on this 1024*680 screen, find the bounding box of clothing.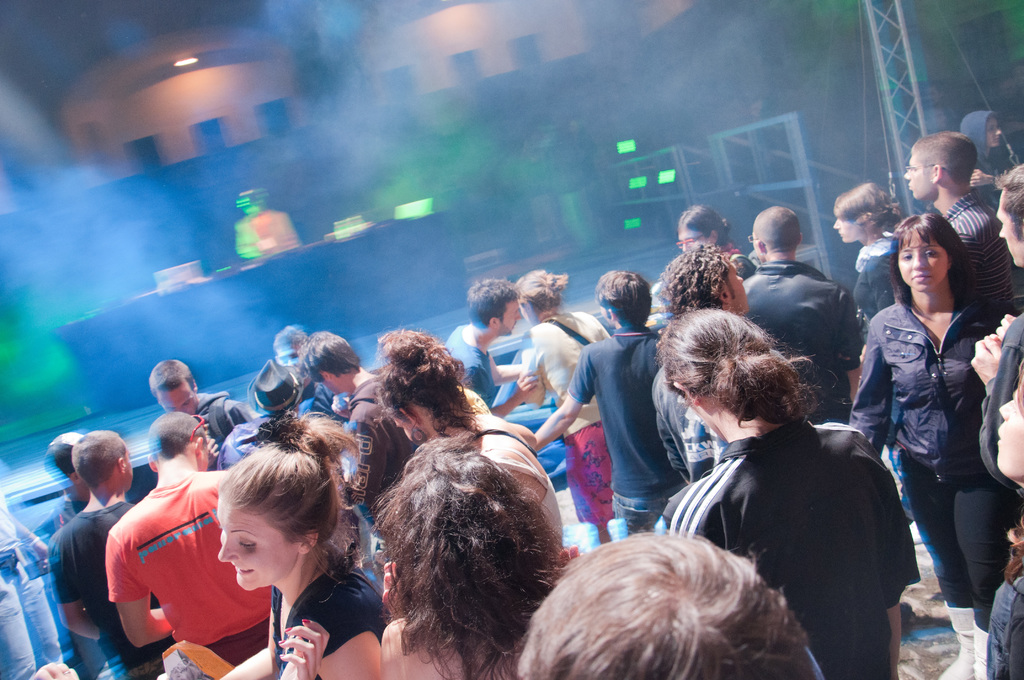
Bounding box: 230:204:296:268.
